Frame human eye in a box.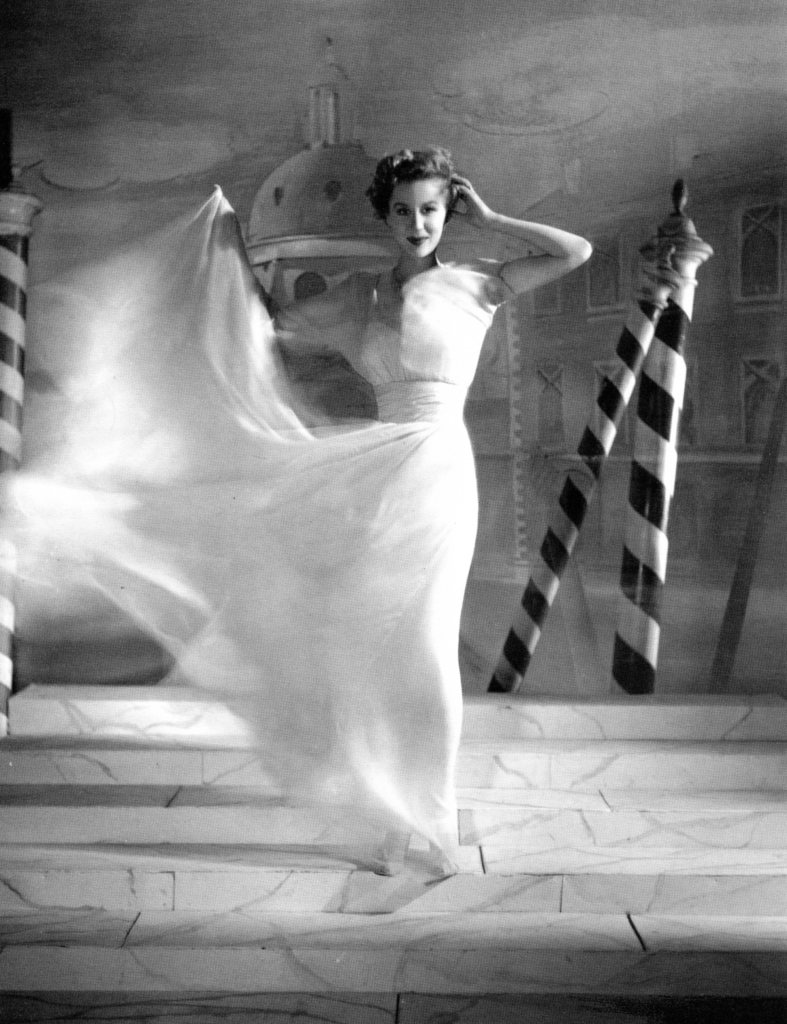
x1=416, y1=200, x2=435, y2=218.
